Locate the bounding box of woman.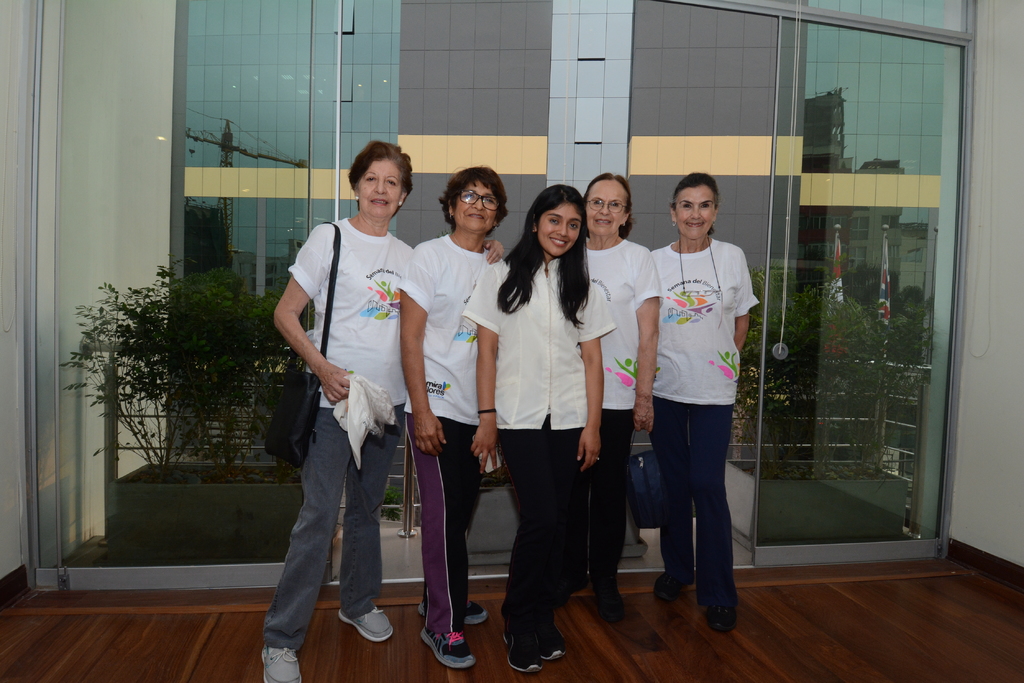
Bounding box: 640,168,763,632.
